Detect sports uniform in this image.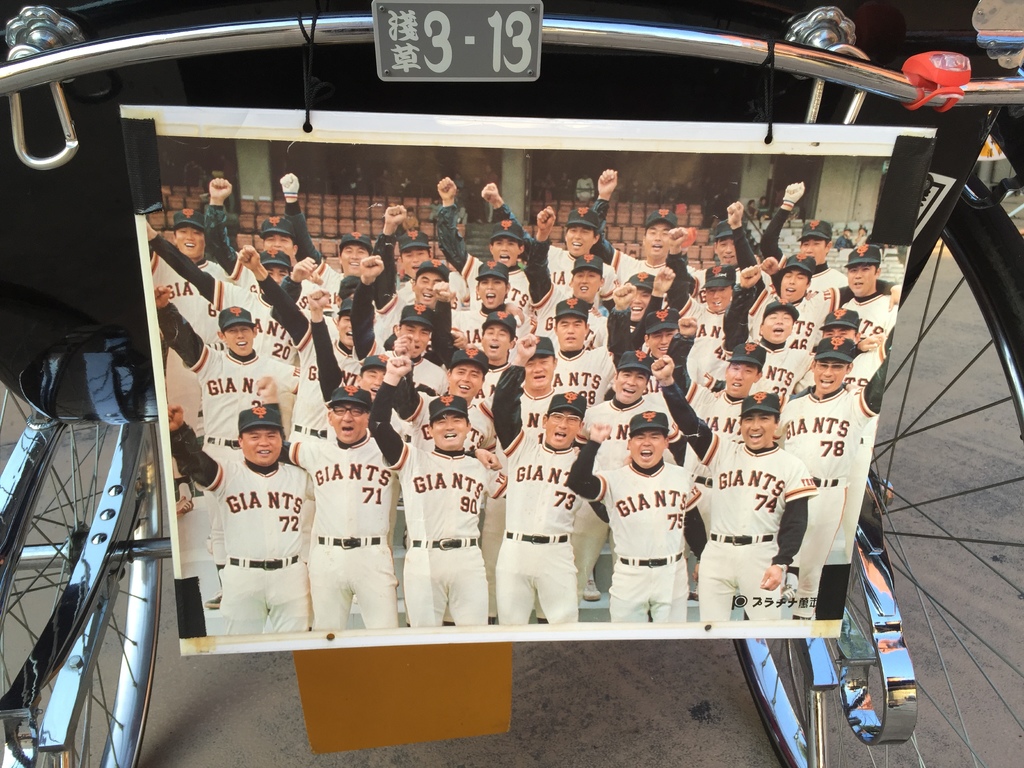
Detection: x1=657 y1=376 x2=818 y2=612.
